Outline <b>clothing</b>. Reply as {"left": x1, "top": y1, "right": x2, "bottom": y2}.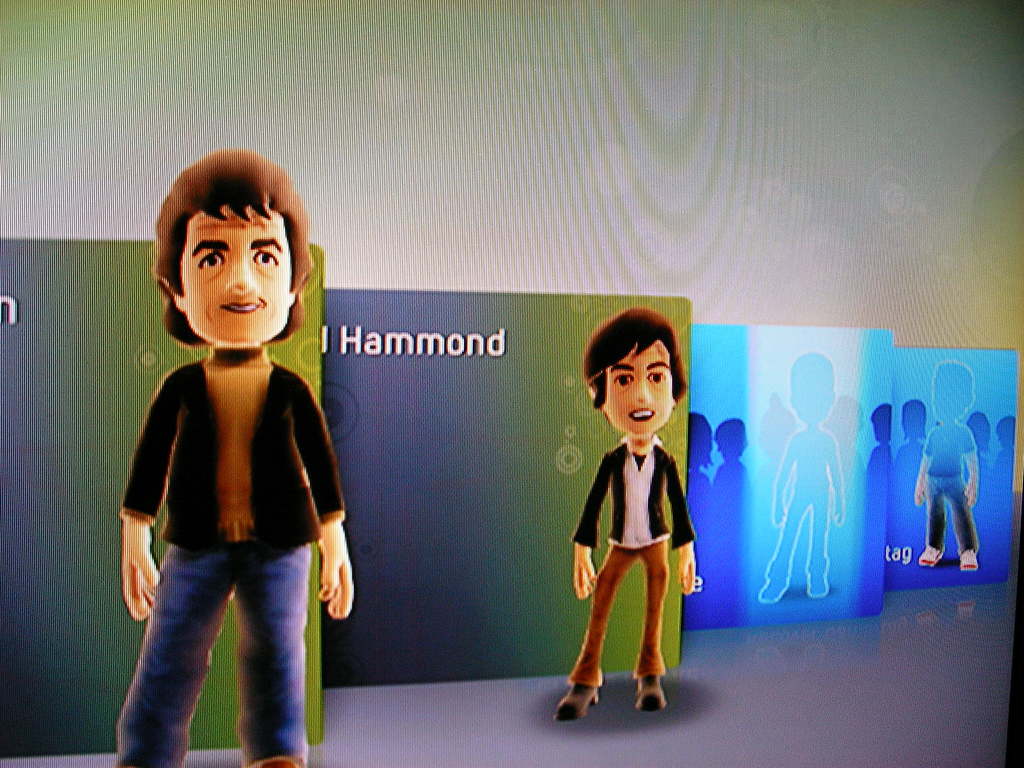
{"left": 116, "top": 358, "right": 347, "bottom": 767}.
